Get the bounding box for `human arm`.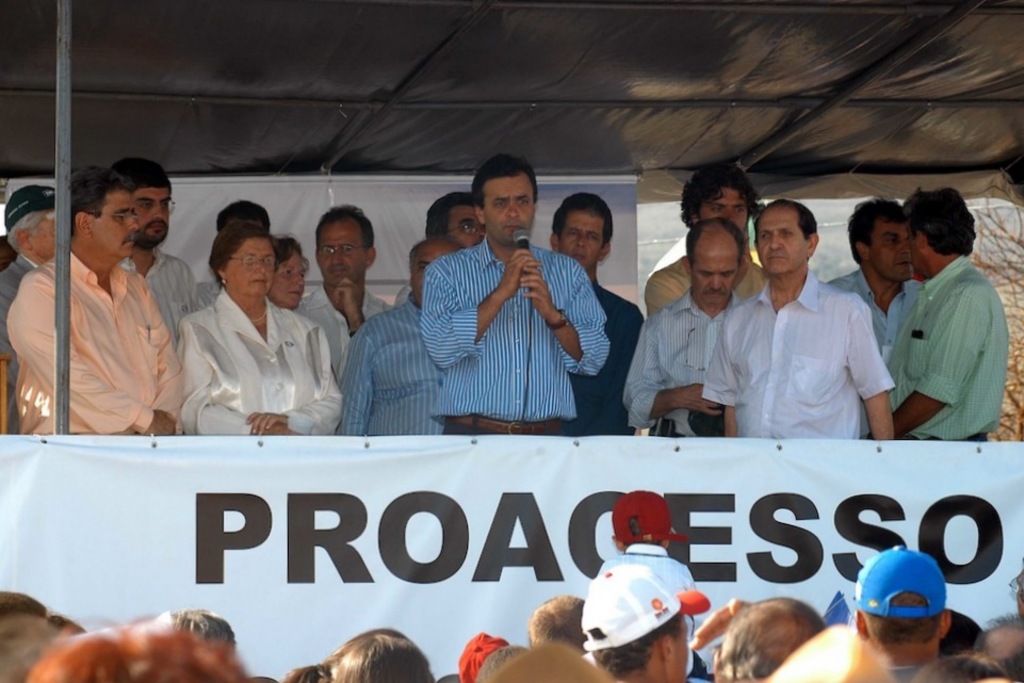
pyautogui.locateOnScreen(240, 314, 346, 443).
